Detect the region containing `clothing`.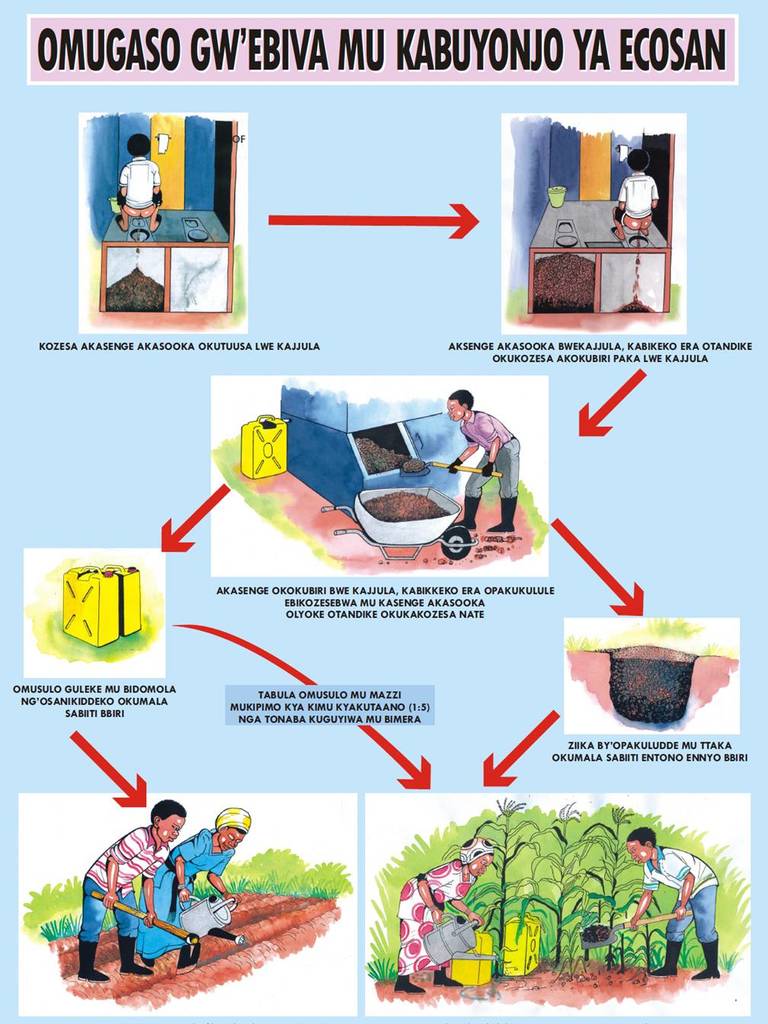
117 158 161 216.
